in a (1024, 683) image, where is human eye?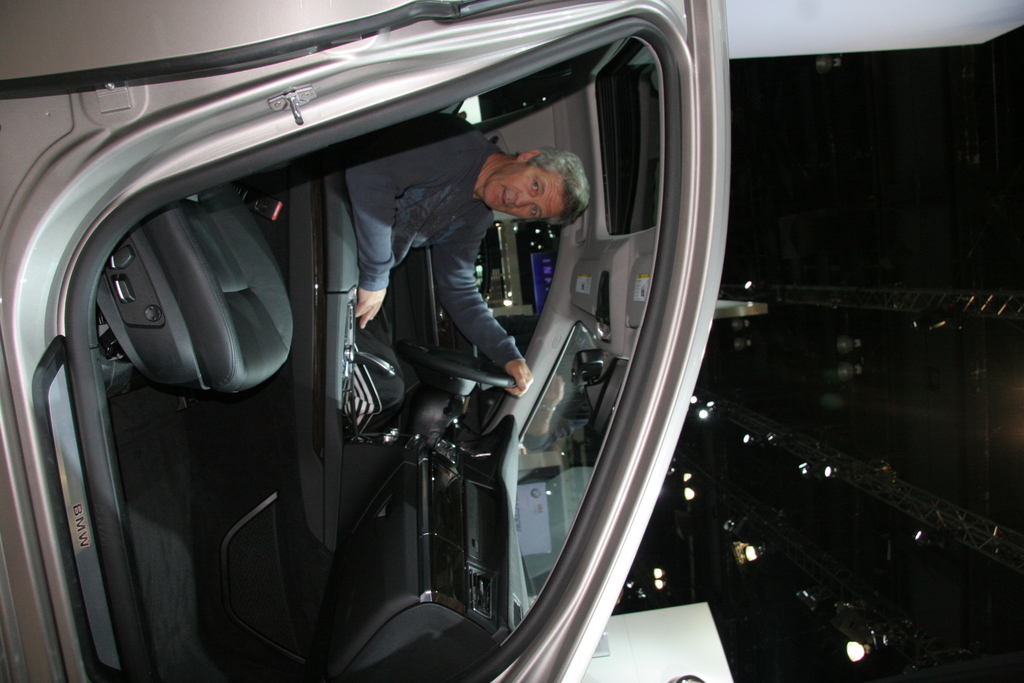
<box>529,176,543,196</box>.
